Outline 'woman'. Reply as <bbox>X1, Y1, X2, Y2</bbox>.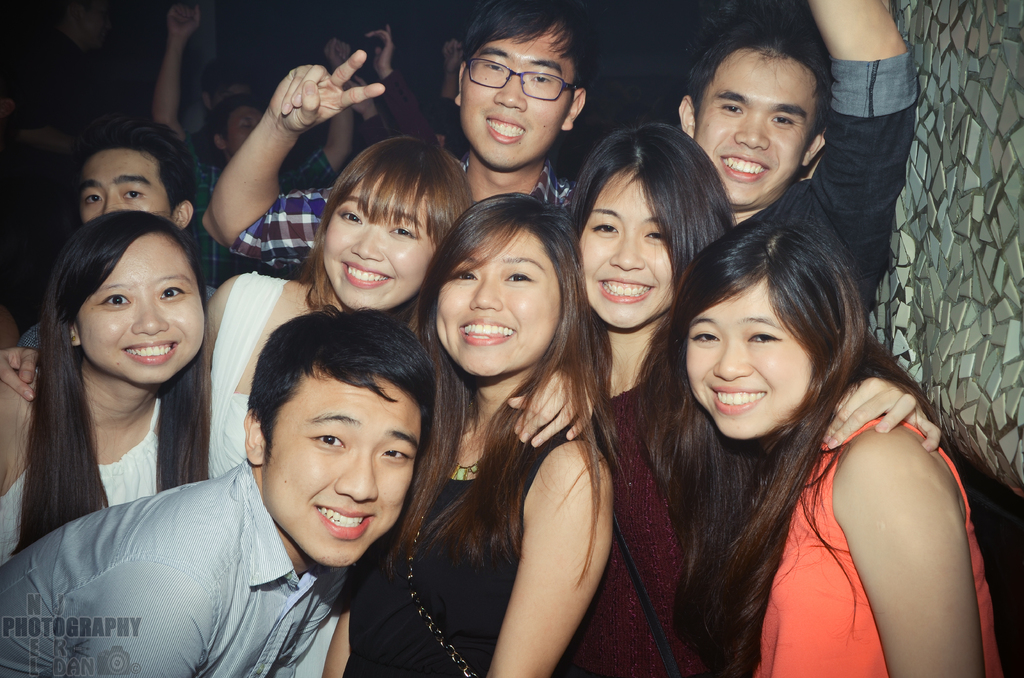
<bbox>563, 118, 941, 677</bbox>.
